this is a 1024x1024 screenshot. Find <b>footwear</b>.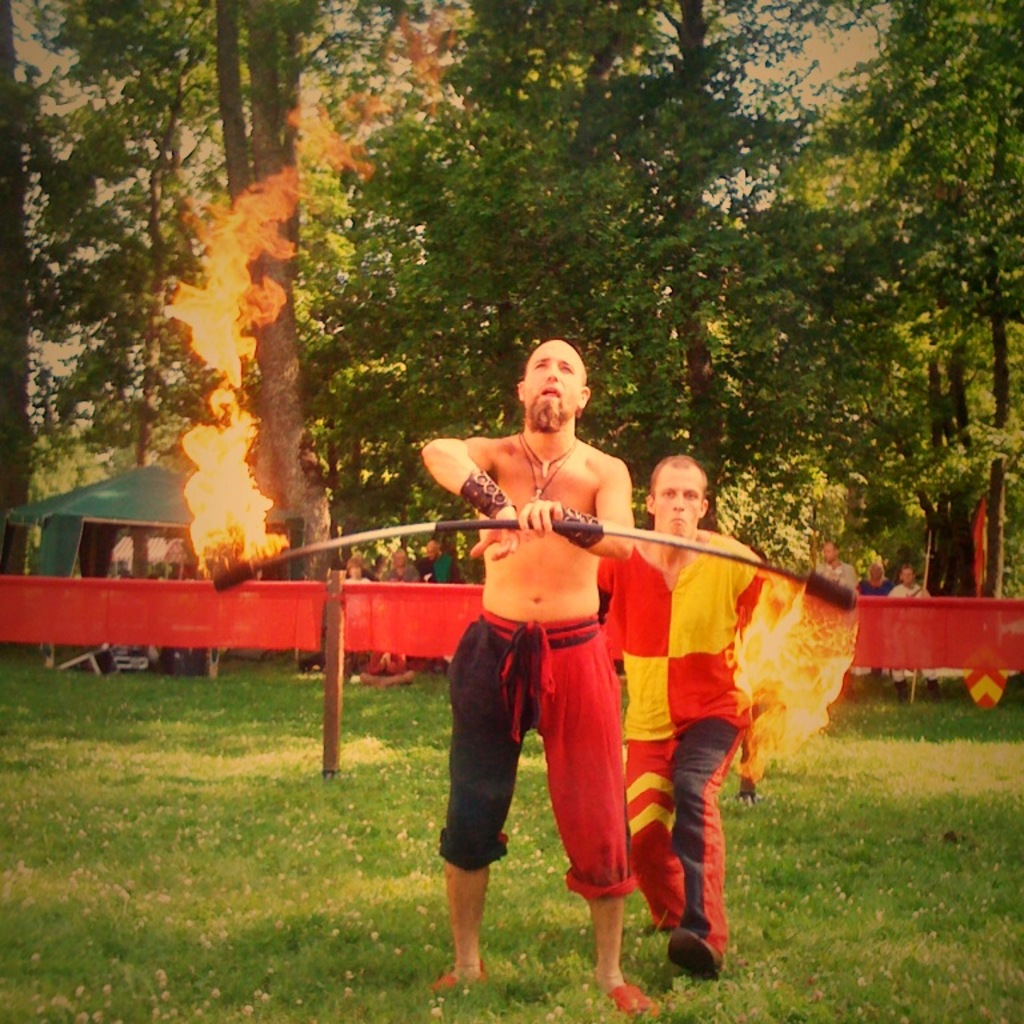
Bounding box: BBox(665, 927, 717, 981).
